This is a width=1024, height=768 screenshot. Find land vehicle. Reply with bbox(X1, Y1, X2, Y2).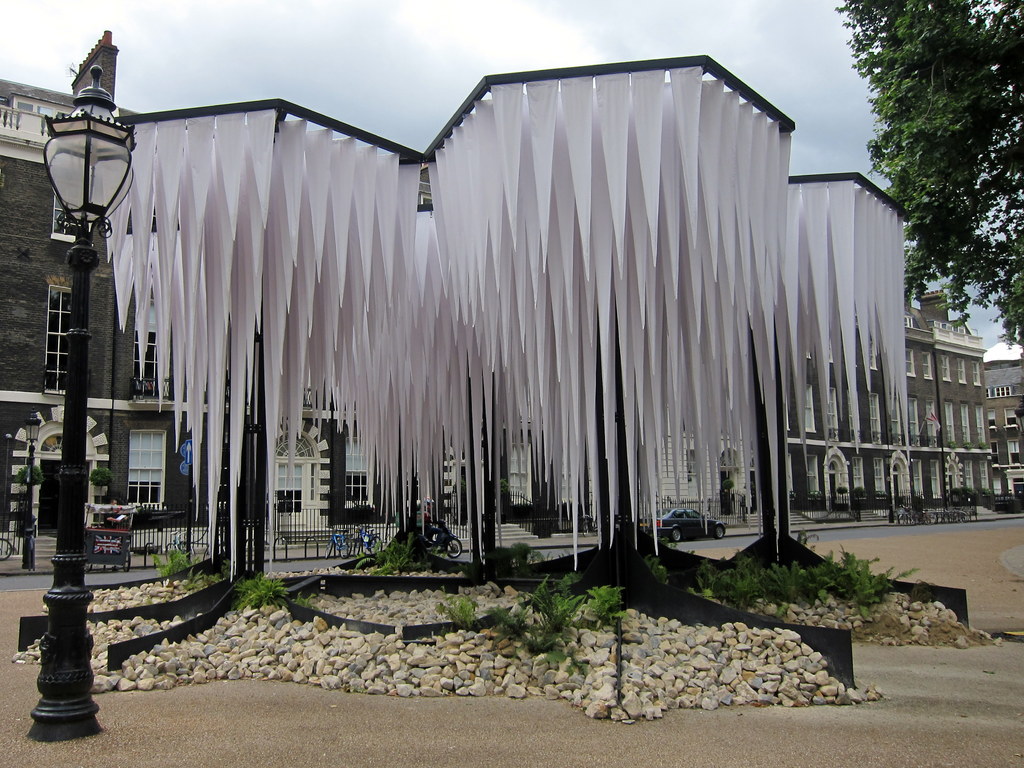
bbox(324, 525, 355, 560).
